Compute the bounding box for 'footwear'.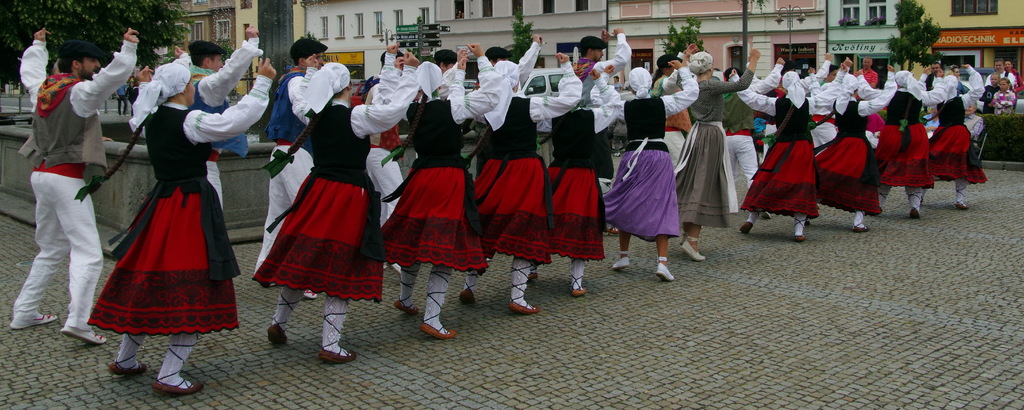
[739, 222, 753, 234].
